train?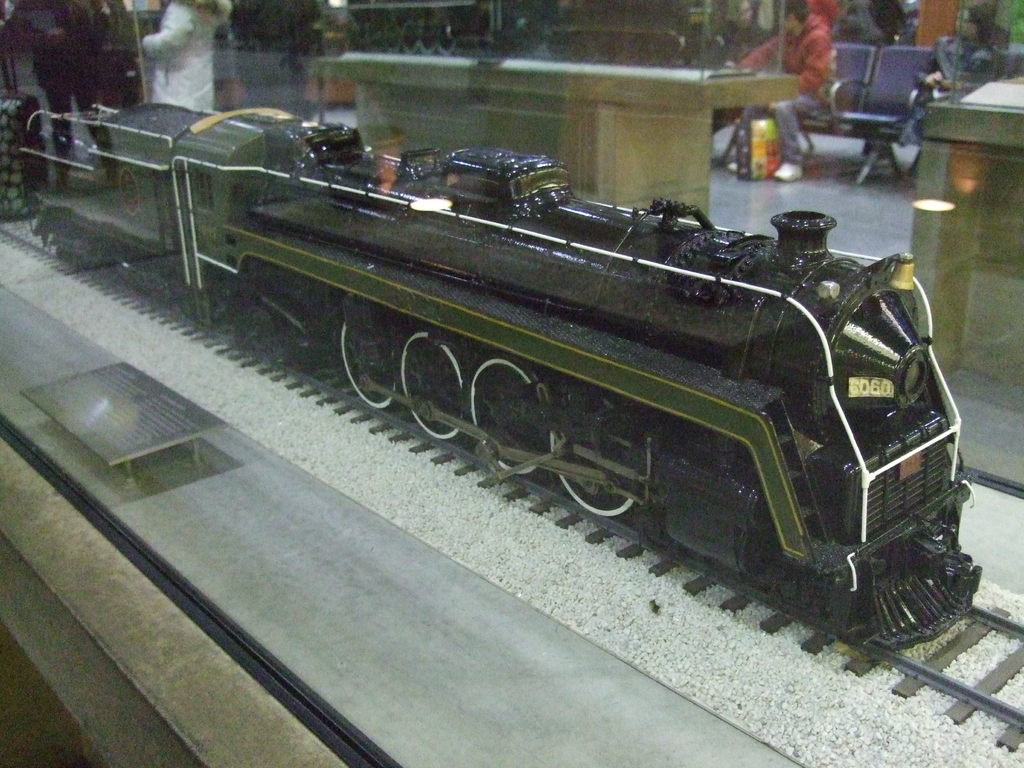
locate(15, 95, 977, 653)
